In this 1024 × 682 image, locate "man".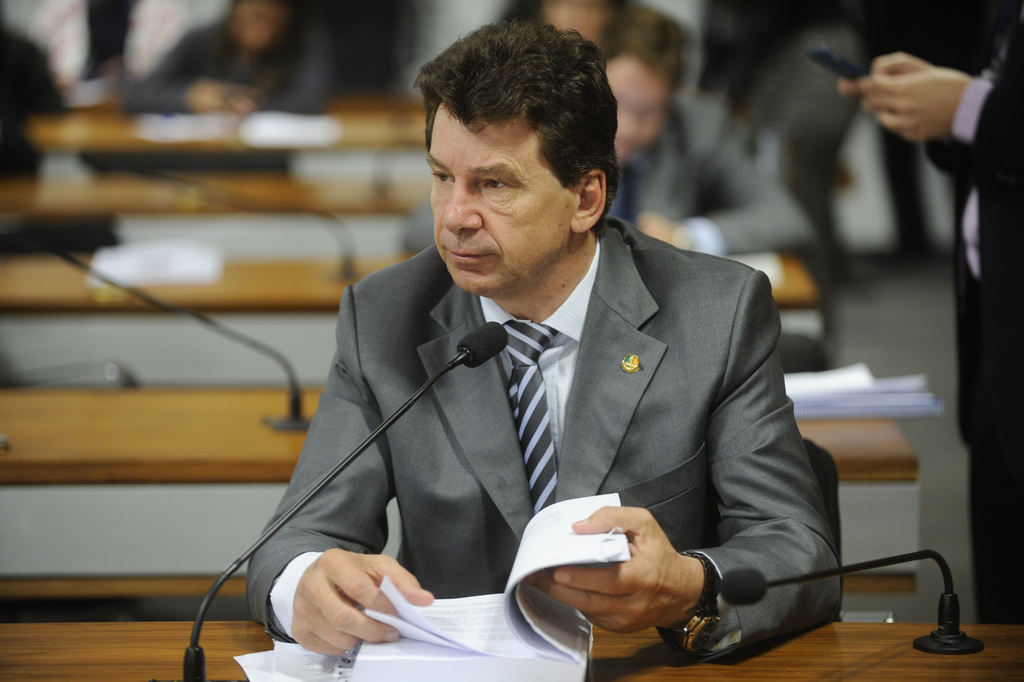
Bounding box: bbox=(402, 7, 815, 261).
